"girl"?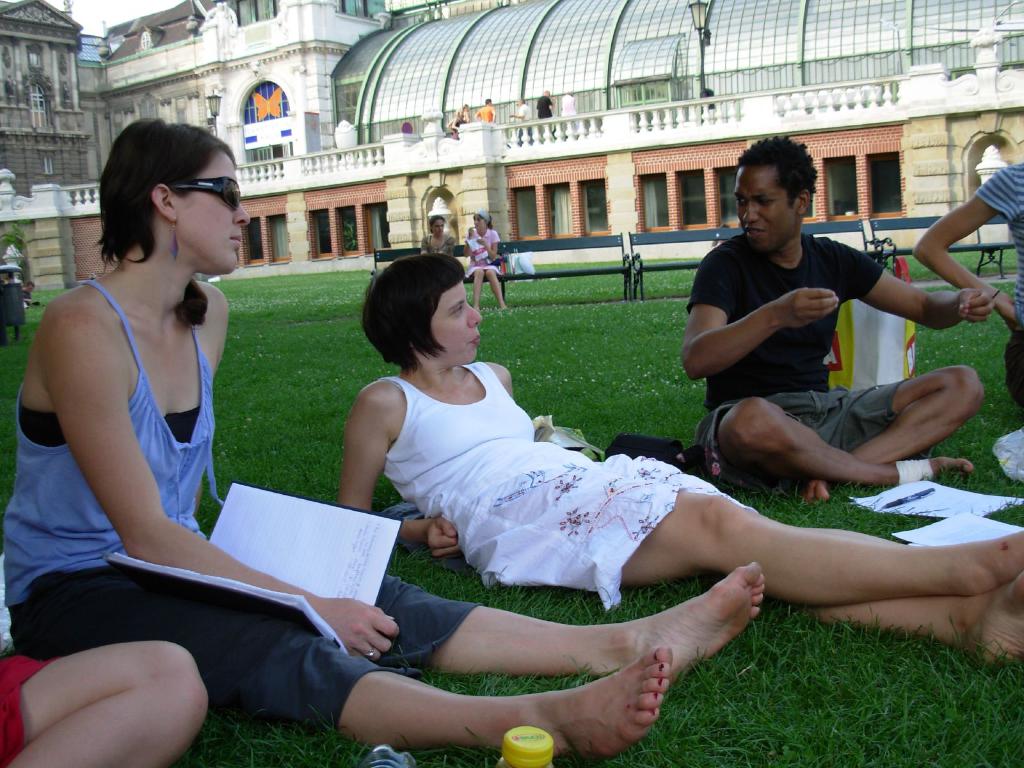
{"left": 465, "top": 209, "right": 506, "bottom": 309}
